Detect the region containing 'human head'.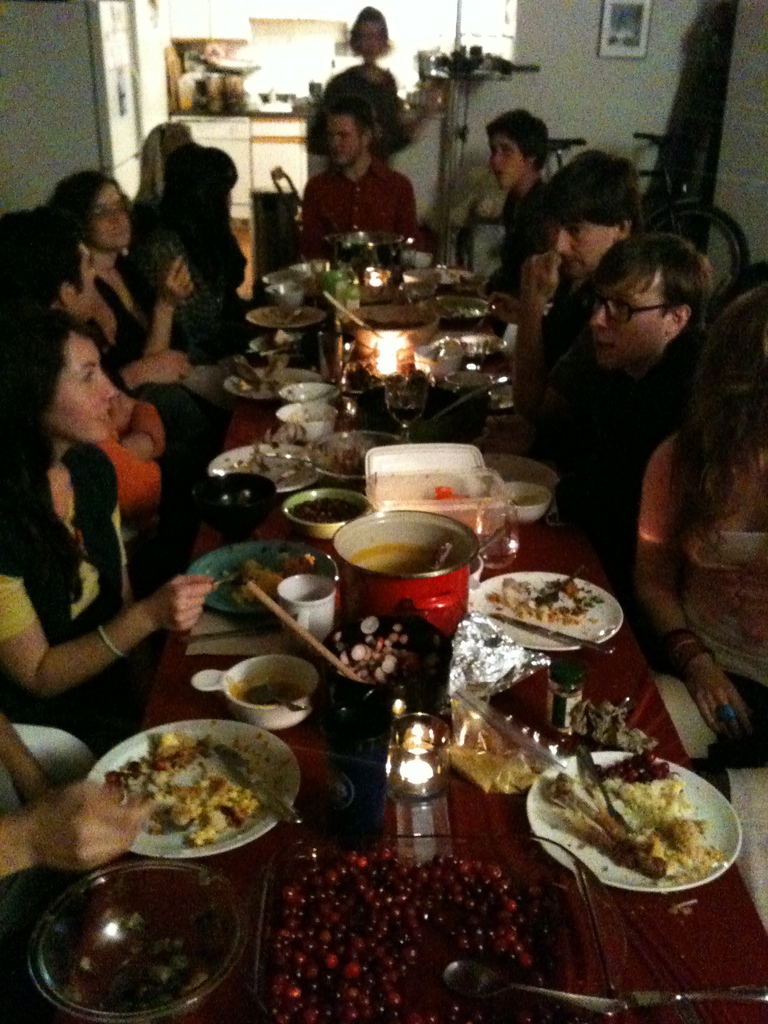
[581,237,708,371].
